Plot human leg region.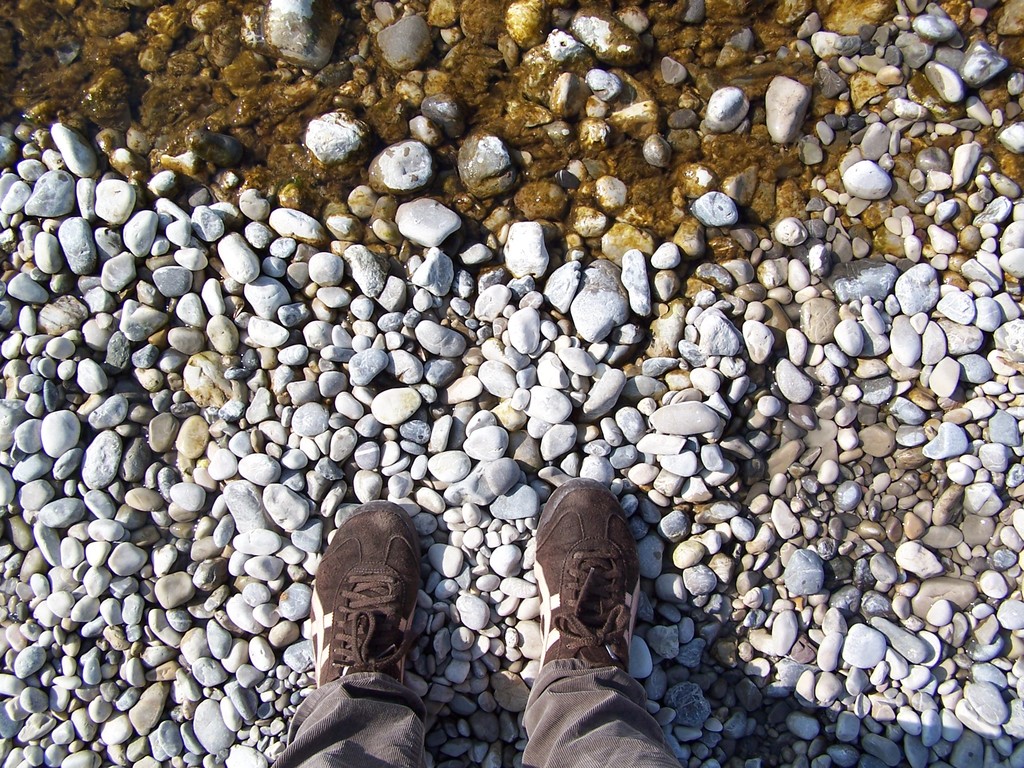
Plotted at <bbox>525, 483, 660, 767</bbox>.
